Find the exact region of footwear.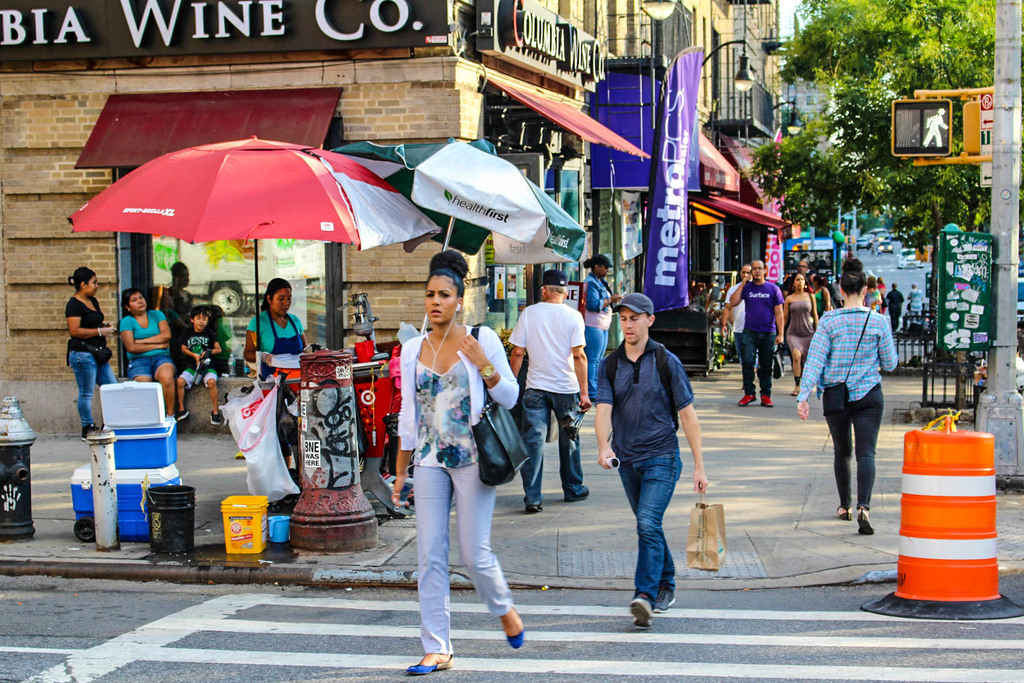
Exact region: 505:625:526:649.
